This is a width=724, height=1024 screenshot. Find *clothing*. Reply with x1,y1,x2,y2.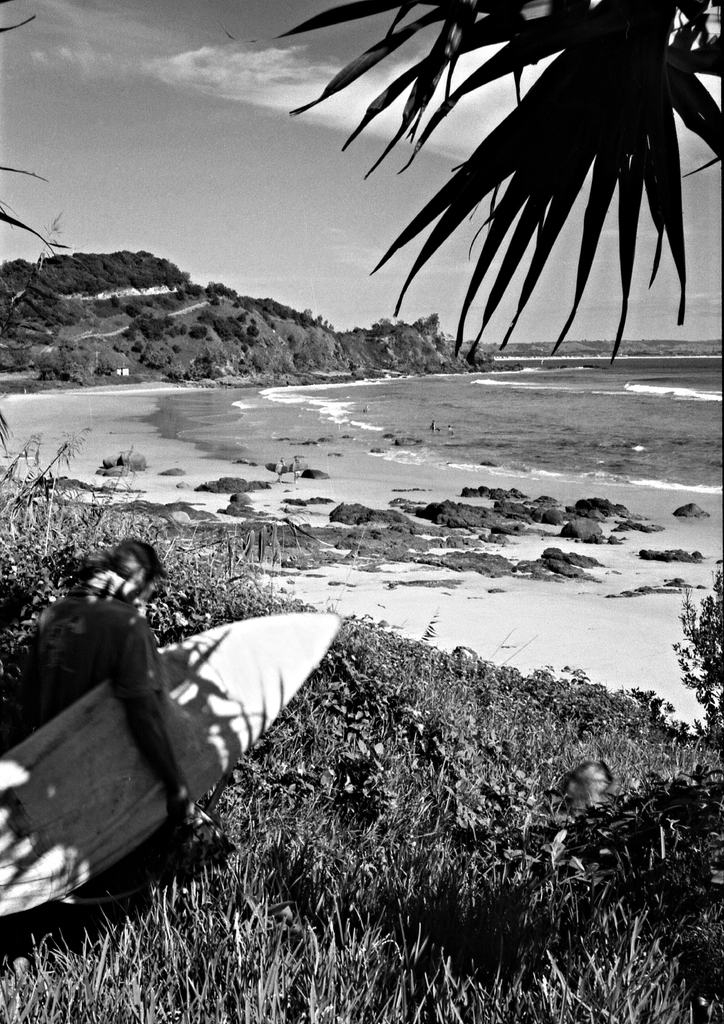
27,561,184,747.
